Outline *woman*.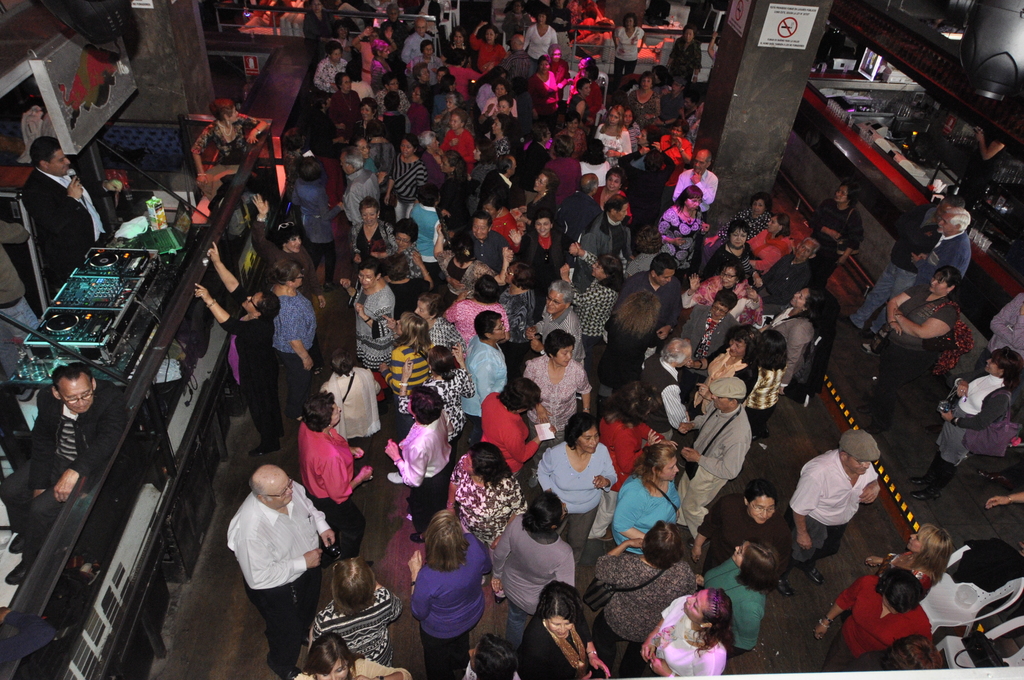
Outline: 299:391:380:568.
